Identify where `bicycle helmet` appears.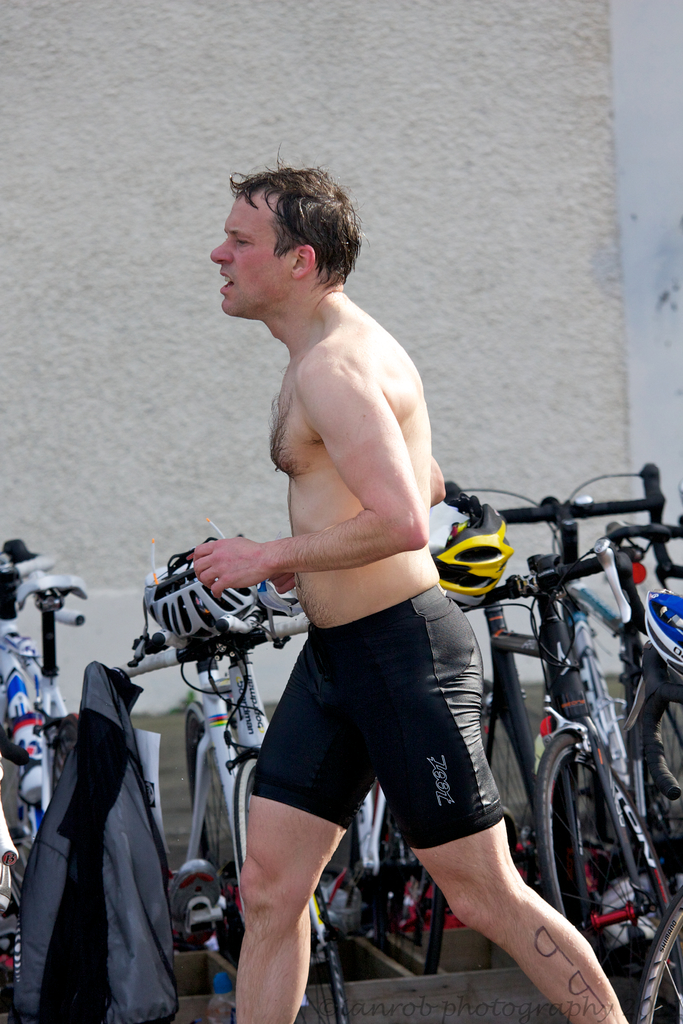
Appears at 425 500 511 605.
